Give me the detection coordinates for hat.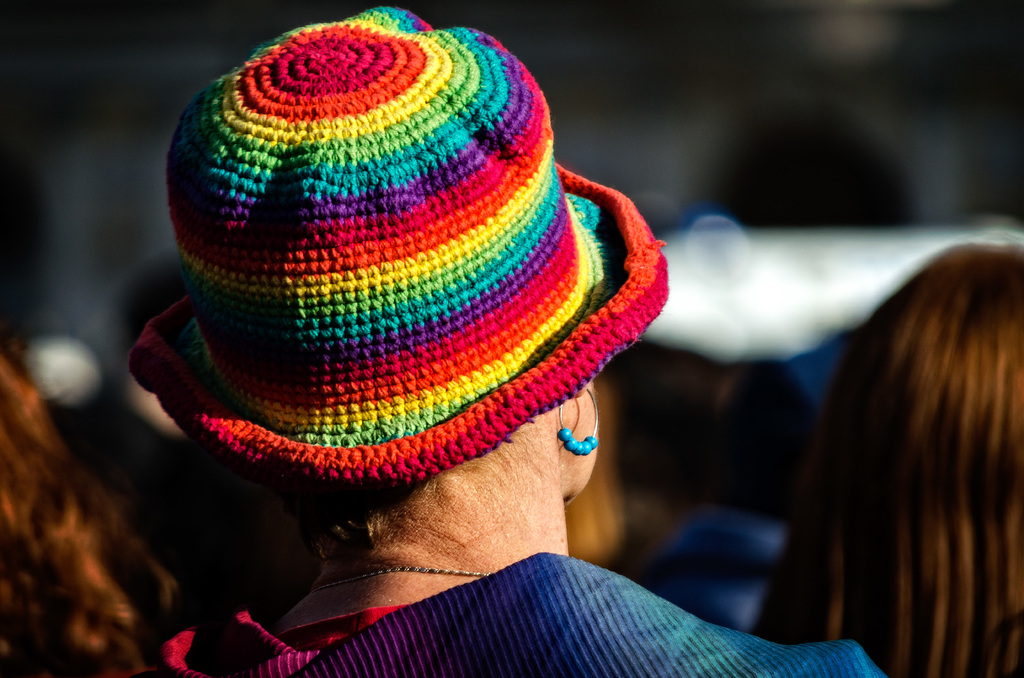
(130, 6, 671, 496).
